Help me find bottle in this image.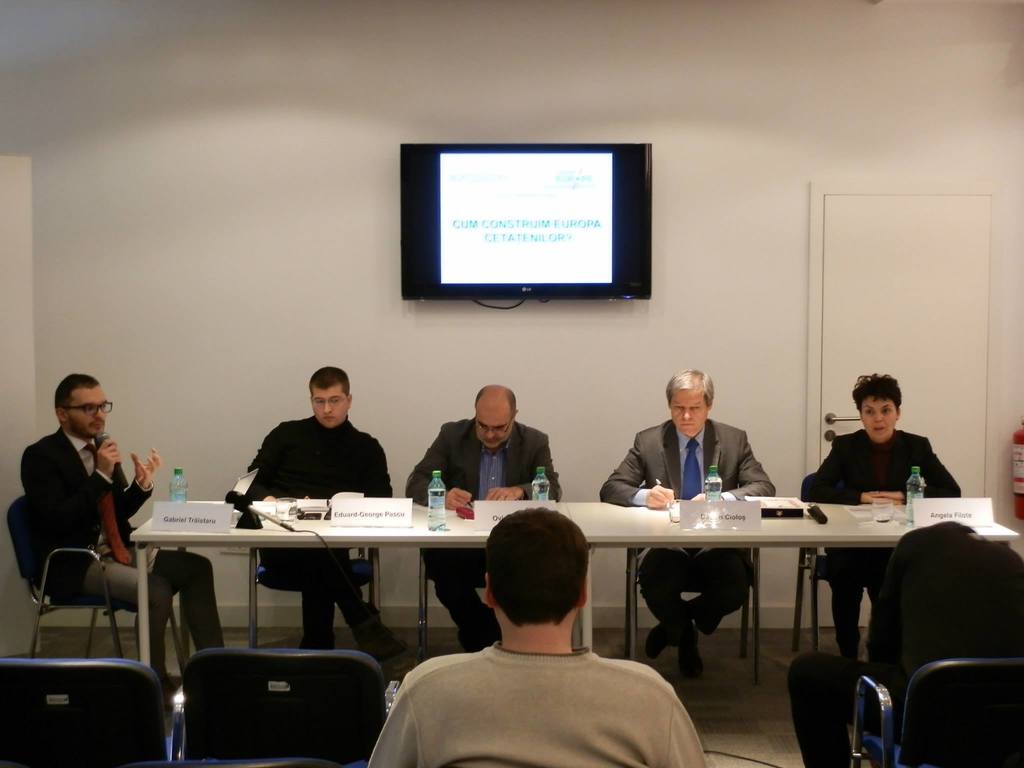
Found it: {"left": 424, "top": 469, "right": 449, "bottom": 532}.
